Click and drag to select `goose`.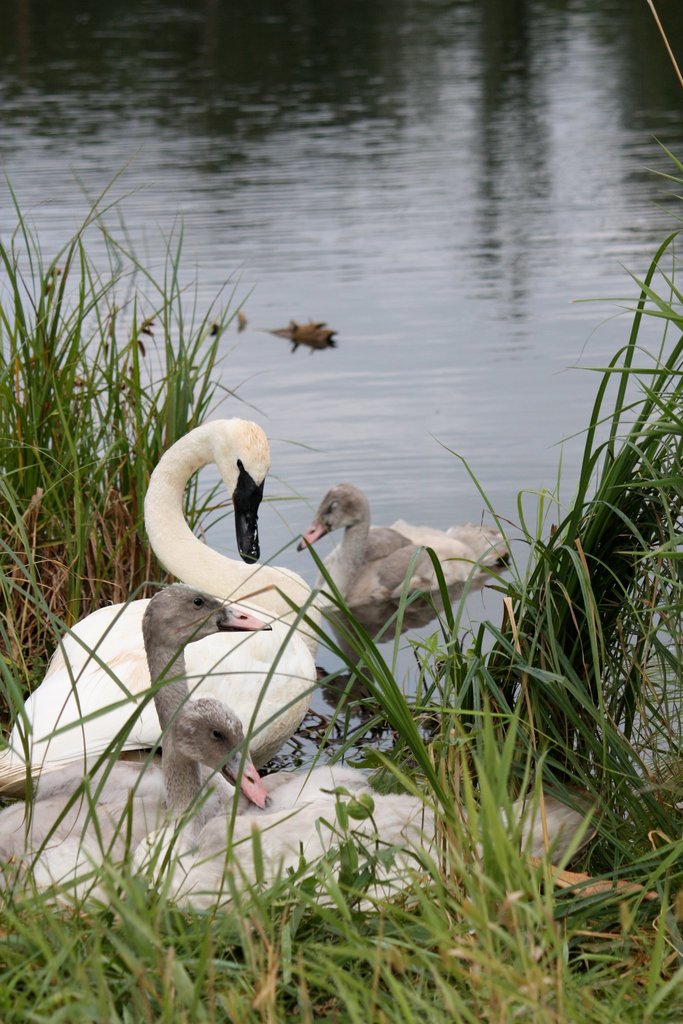
Selection: l=43, t=419, r=313, b=711.
